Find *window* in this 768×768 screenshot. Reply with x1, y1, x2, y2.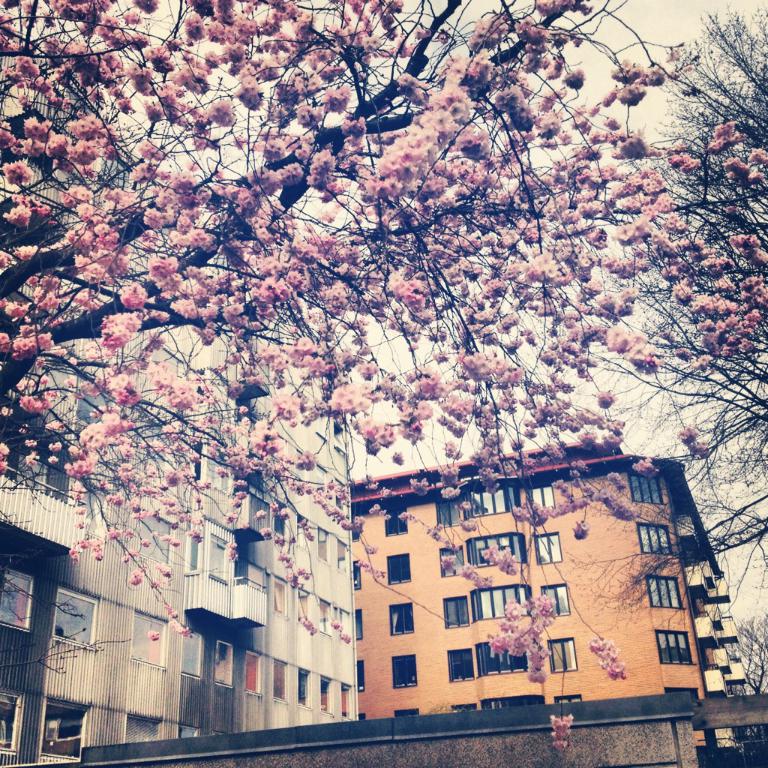
299, 668, 308, 707.
